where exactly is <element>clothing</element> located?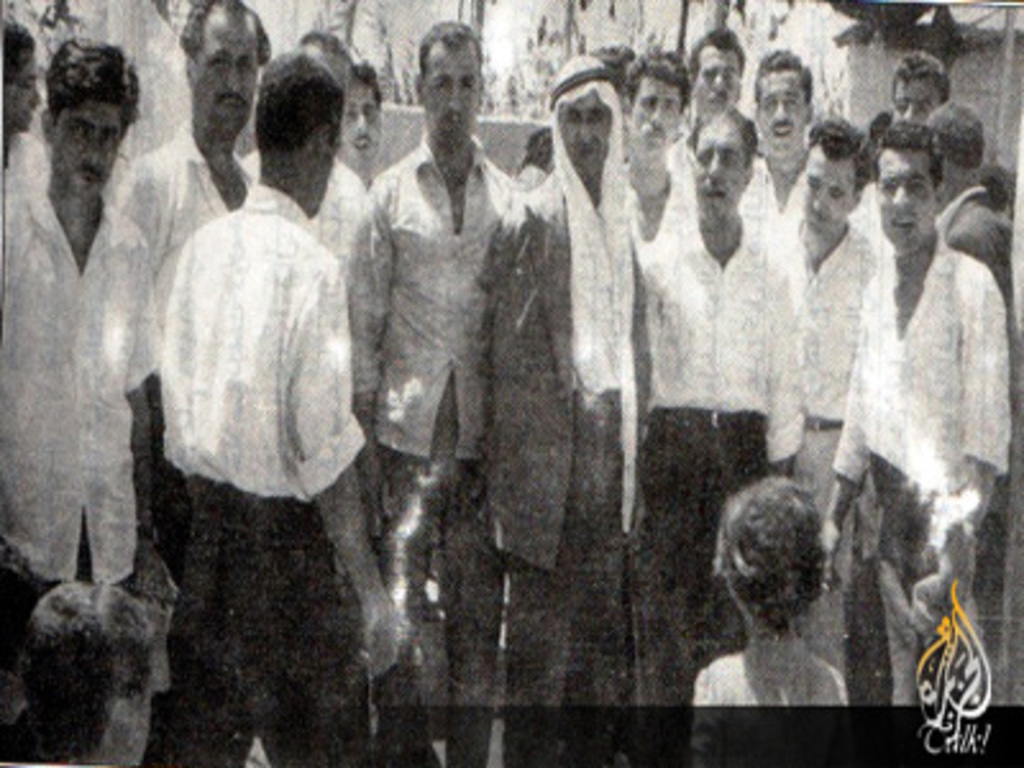
Its bounding box is [x1=233, y1=146, x2=379, y2=410].
